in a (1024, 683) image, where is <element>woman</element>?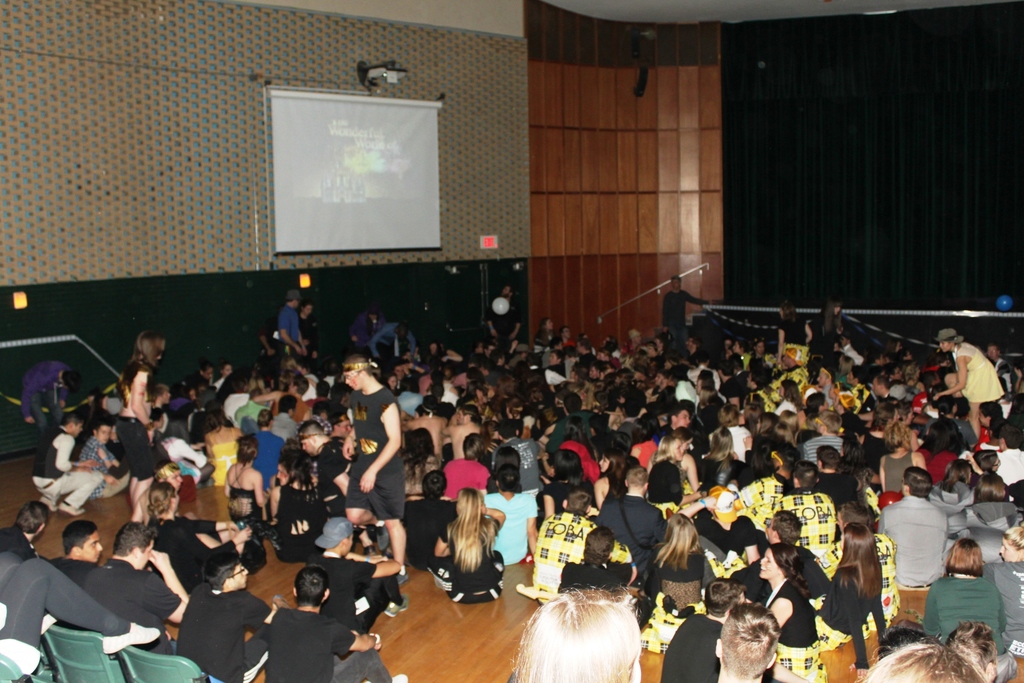
pyautogui.locateOnScreen(431, 488, 504, 605).
